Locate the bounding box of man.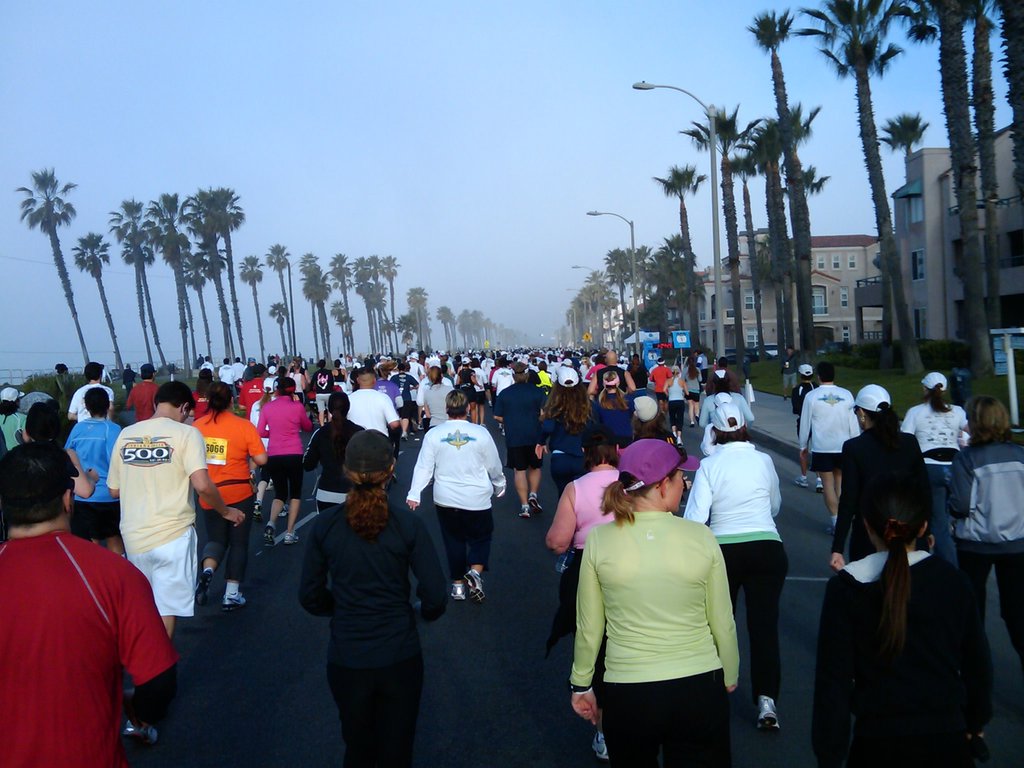
Bounding box: 800/362/861/537.
